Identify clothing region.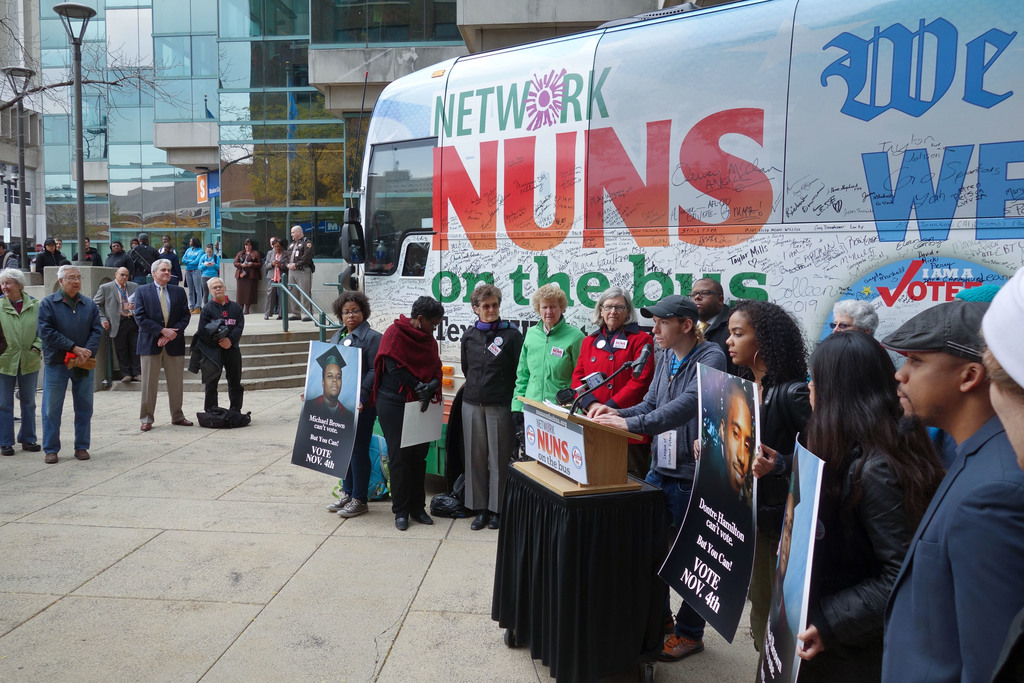
Region: box(512, 319, 580, 419).
